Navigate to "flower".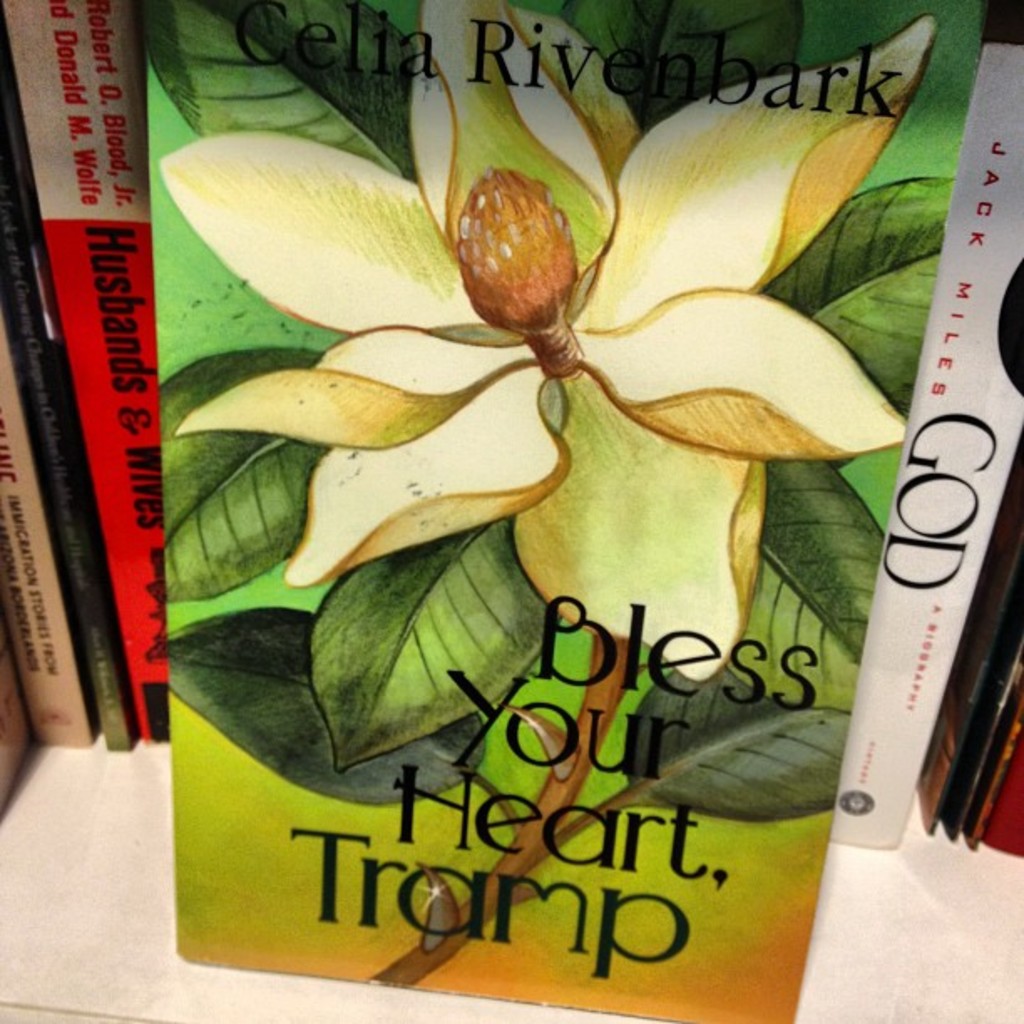
Navigation target: Rect(197, 50, 880, 577).
